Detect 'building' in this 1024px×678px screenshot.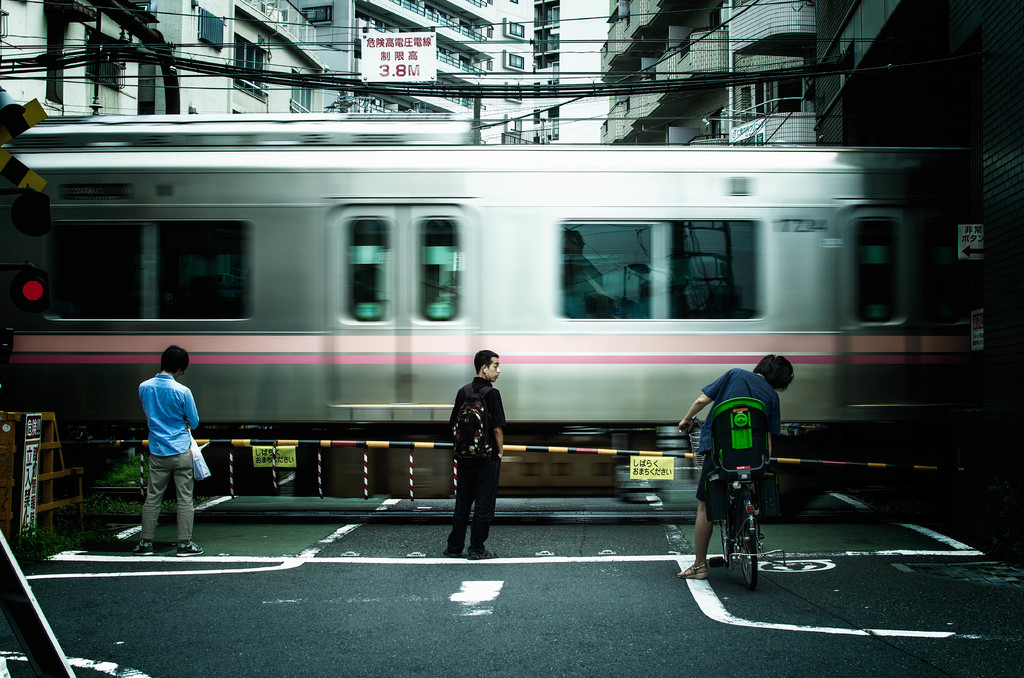
Detection: pyautogui.locateOnScreen(533, 0, 559, 143).
